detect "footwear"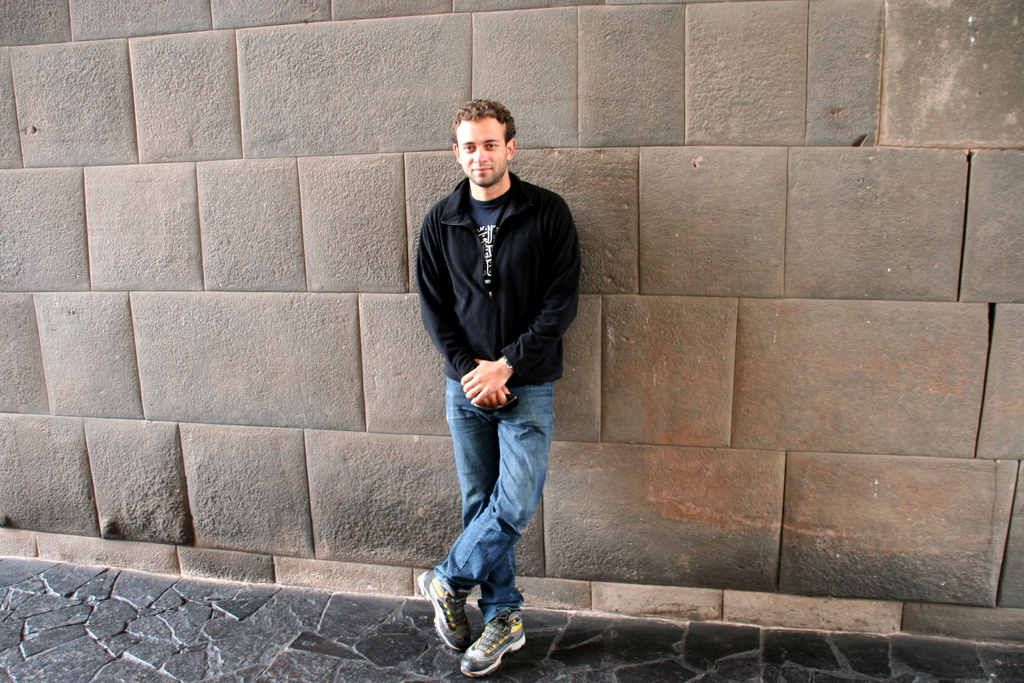
bbox=(414, 562, 472, 656)
